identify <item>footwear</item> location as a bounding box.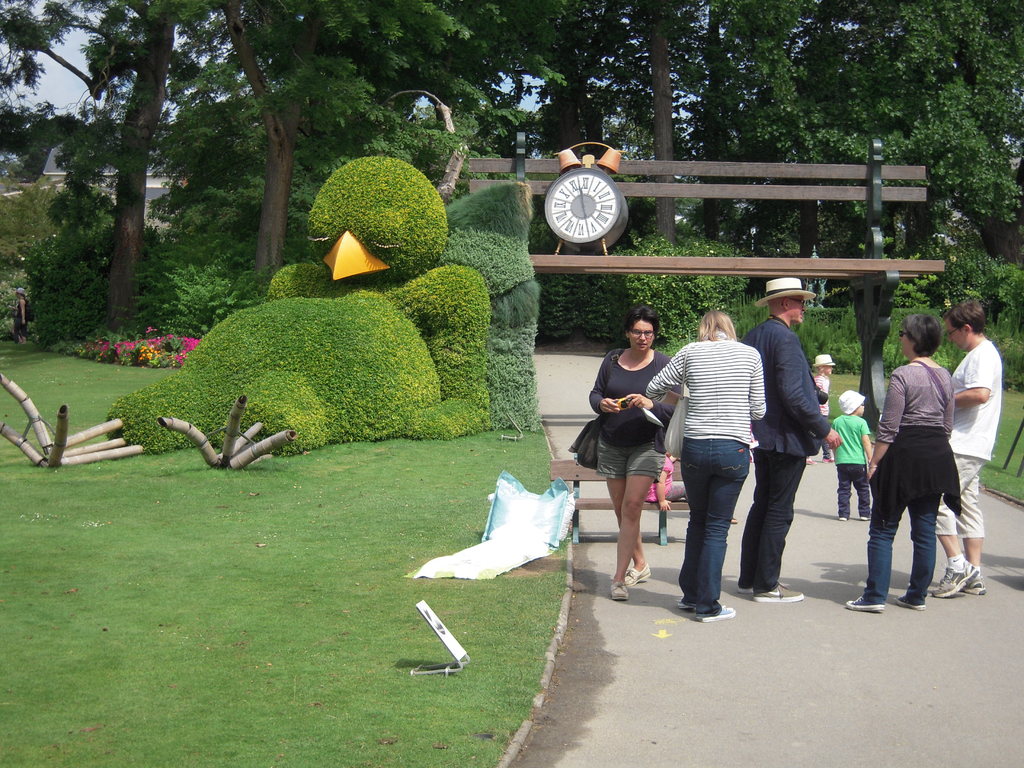
[969,565,989,598].
